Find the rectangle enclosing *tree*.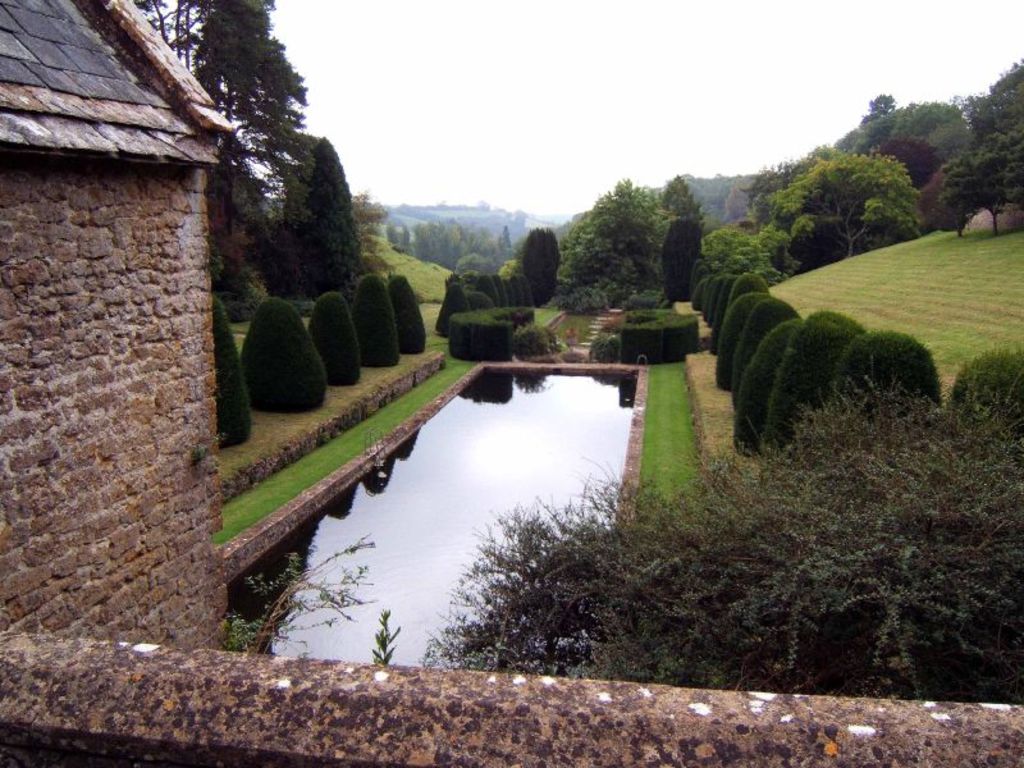
detection(590, 307, 701, 365).
